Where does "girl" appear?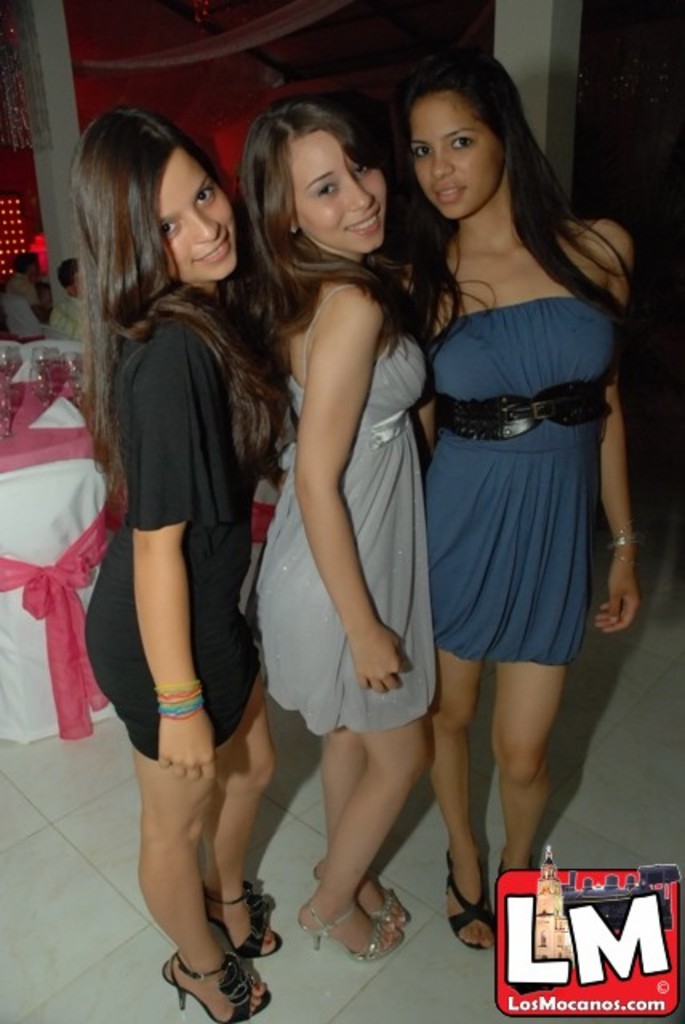
Appears at <region>373, 50, 643, 952</region>.
